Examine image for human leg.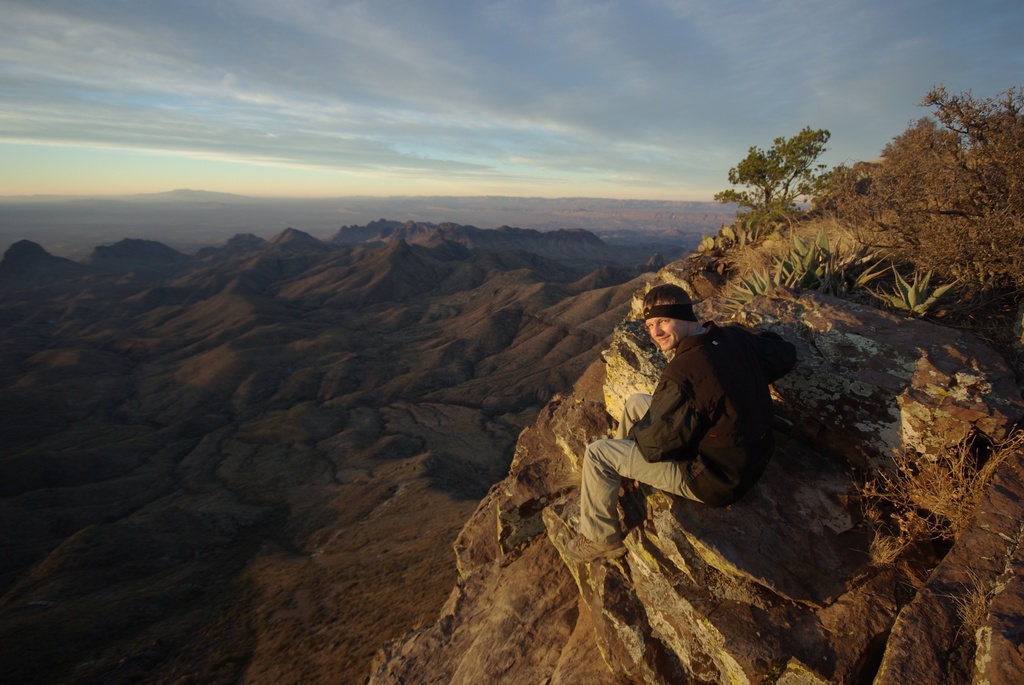
Examination result: 606, 396, 649, 446.
